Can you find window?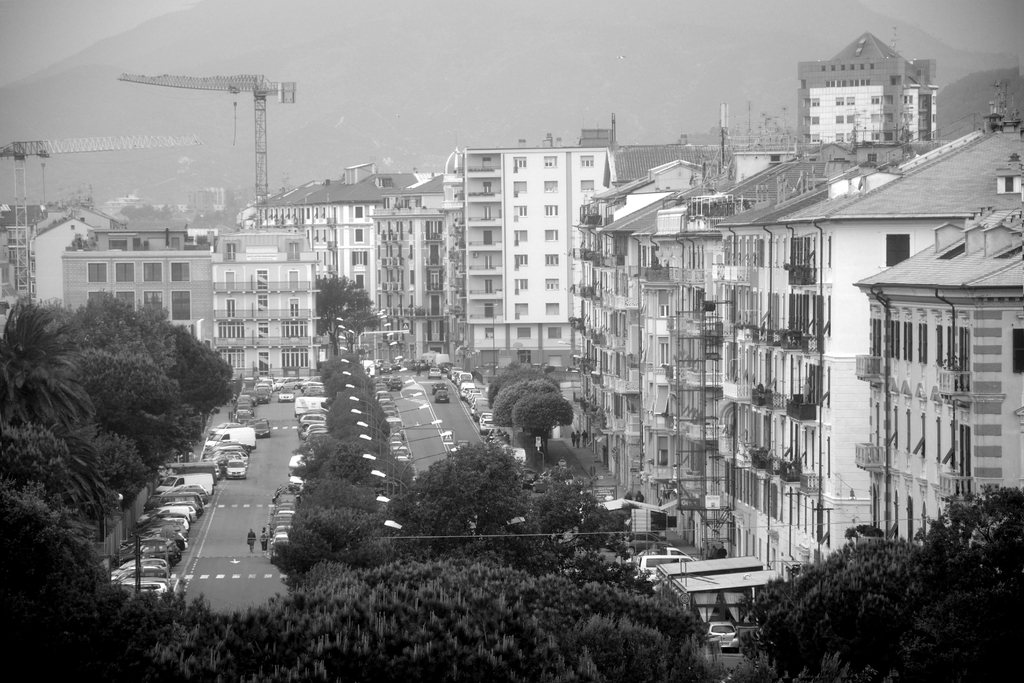
Yes, bounding box: 220,267,234,294.
